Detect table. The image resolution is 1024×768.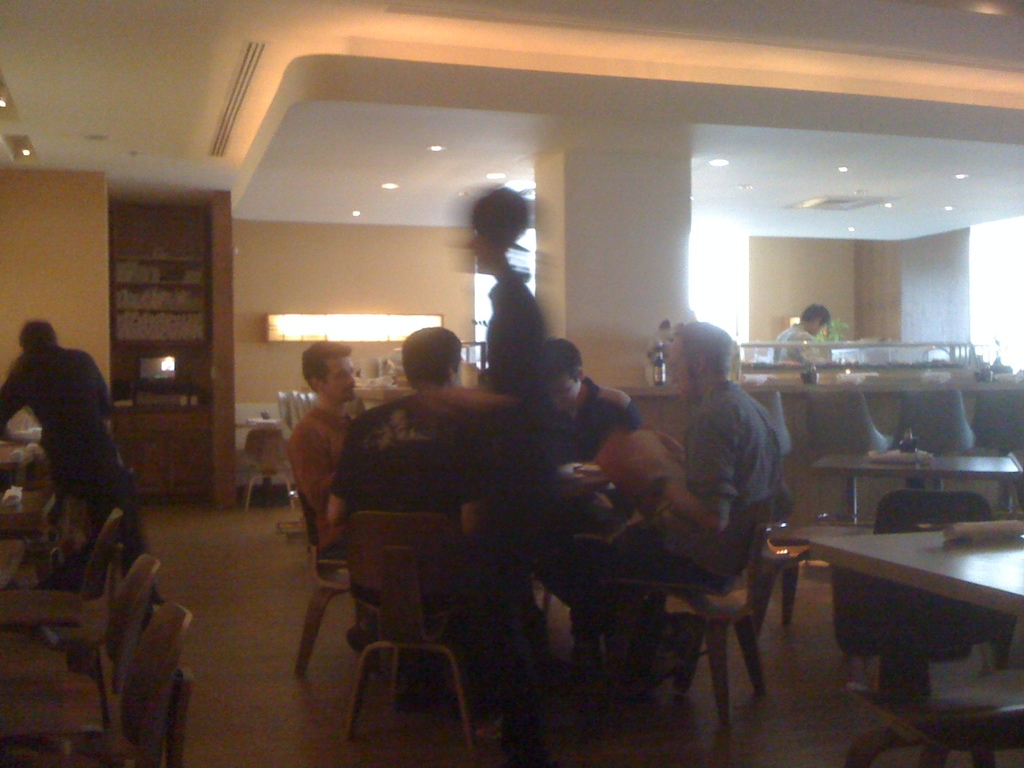
(x1=817, y1=486, x2=1018, y2=741).
